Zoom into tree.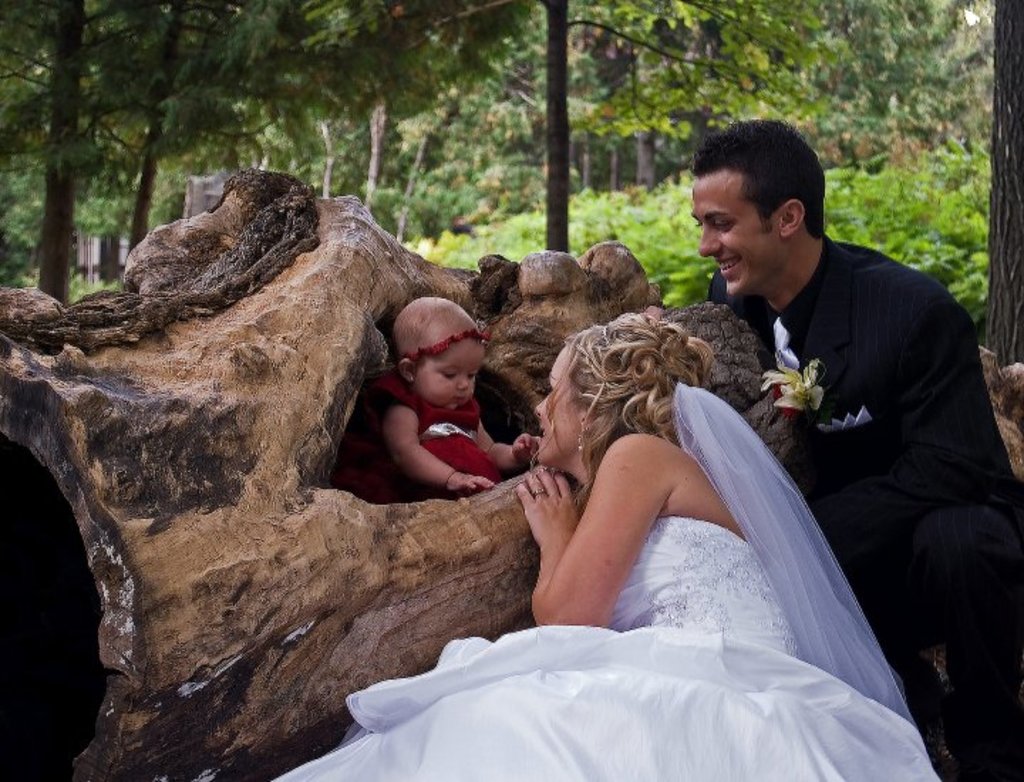
Zoom target: [525, 0, 734, 215].
